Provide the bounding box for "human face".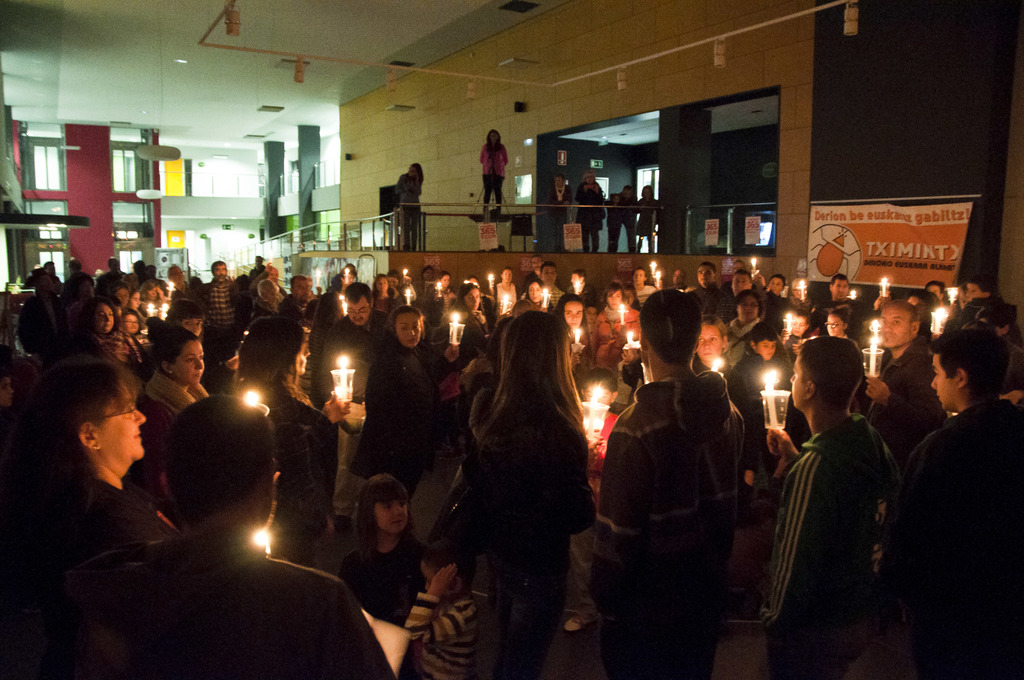
756:338:773:360.
